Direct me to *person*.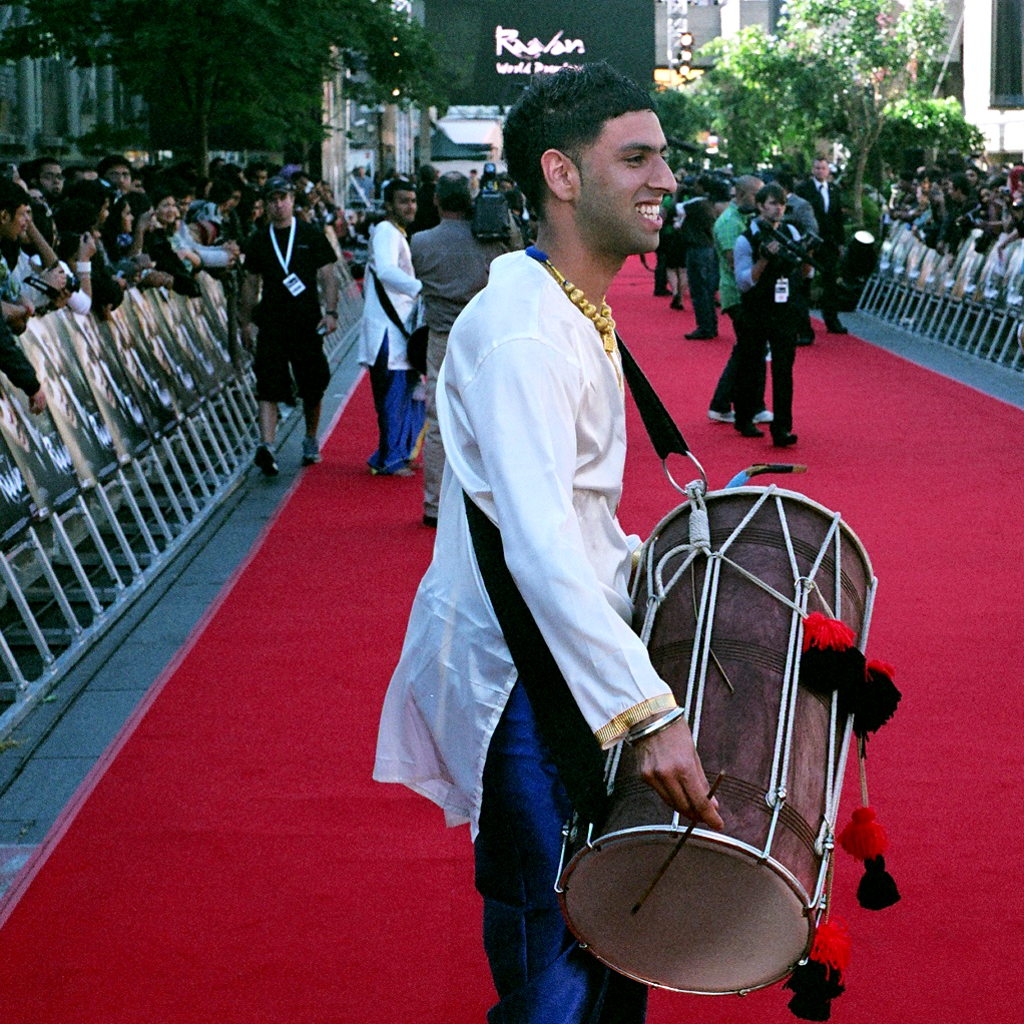
Direction: detection(711, 178, 769, 434).
